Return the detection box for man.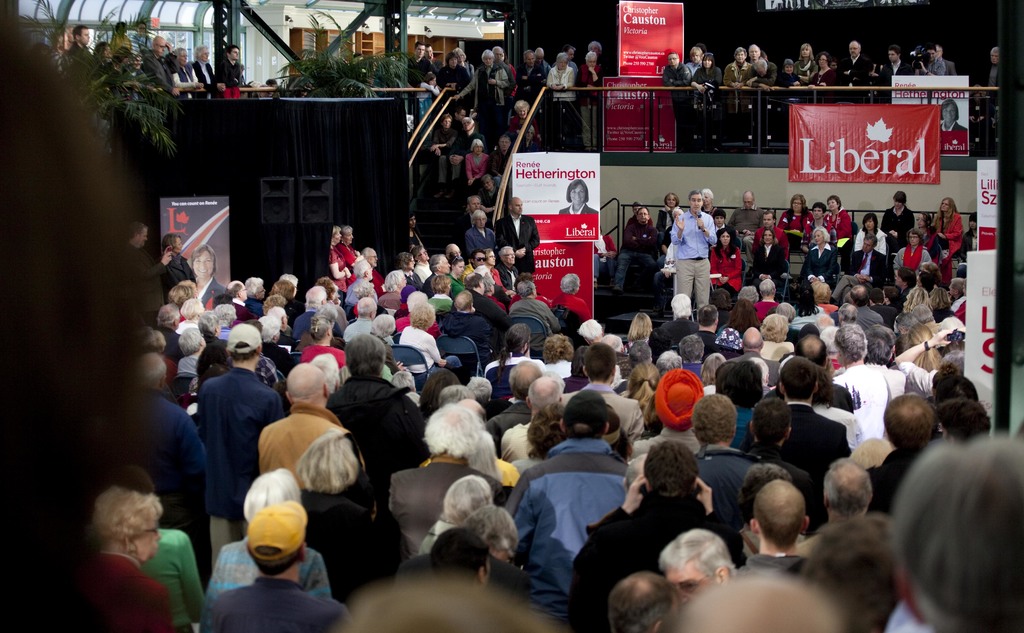
bbox=(255, 358, 366, 489).
